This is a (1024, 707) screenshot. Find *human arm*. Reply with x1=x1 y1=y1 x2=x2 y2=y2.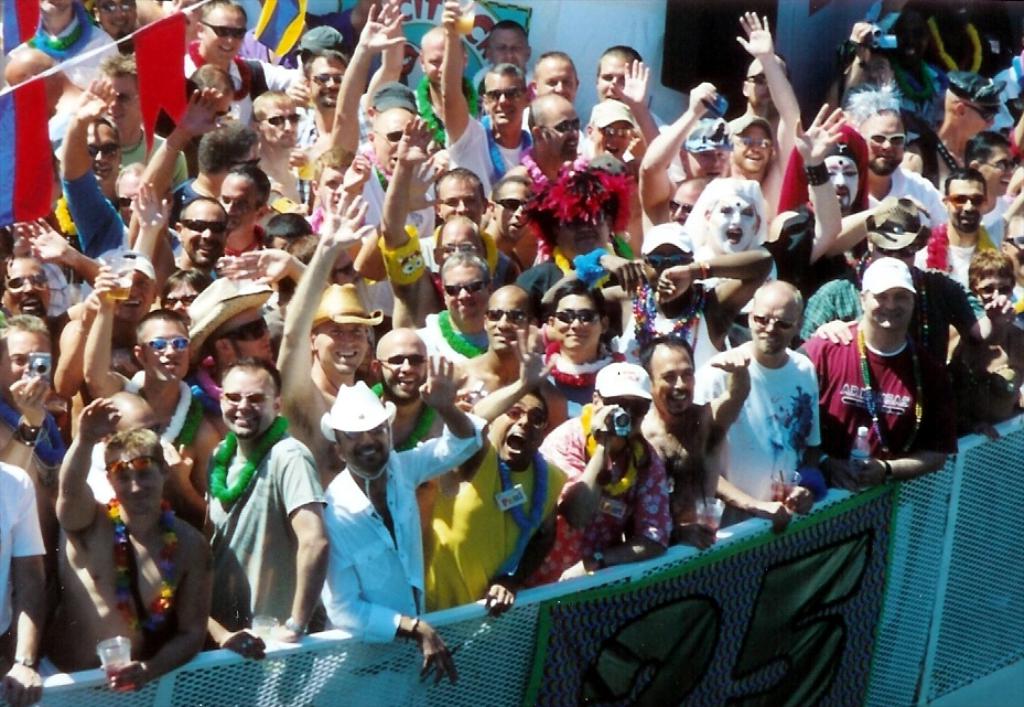
x1=251 y1=54 x2=311 y2=106.
